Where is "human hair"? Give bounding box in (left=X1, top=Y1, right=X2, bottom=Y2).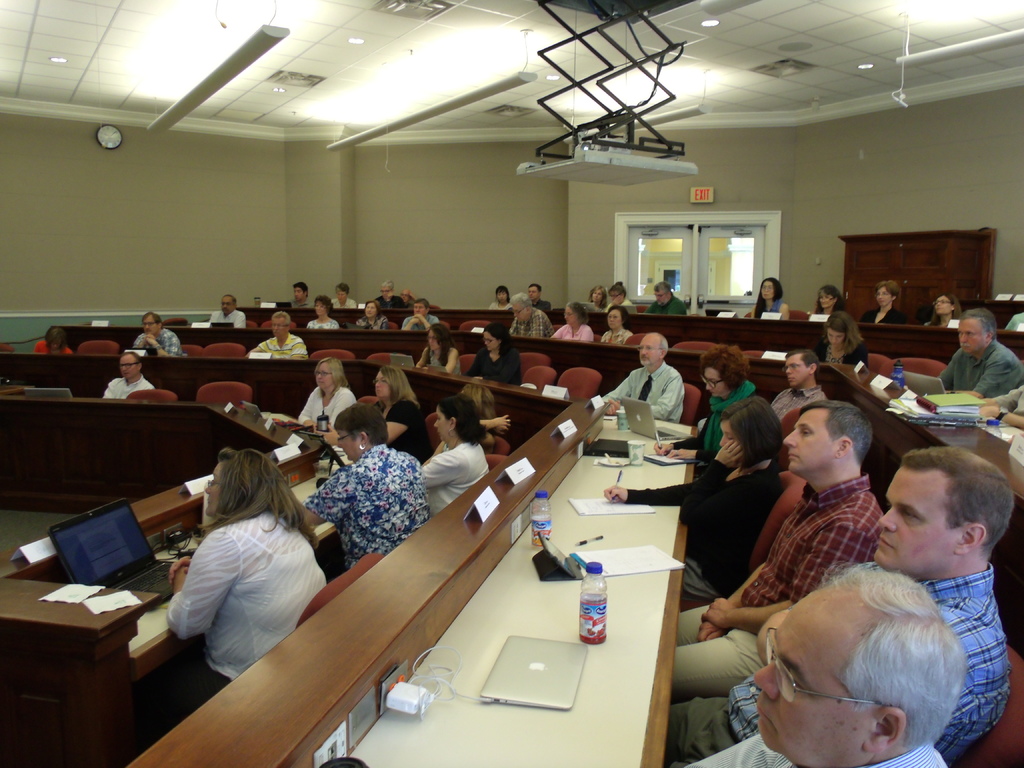
(left=586, top=285, right=603, bottom=306).
